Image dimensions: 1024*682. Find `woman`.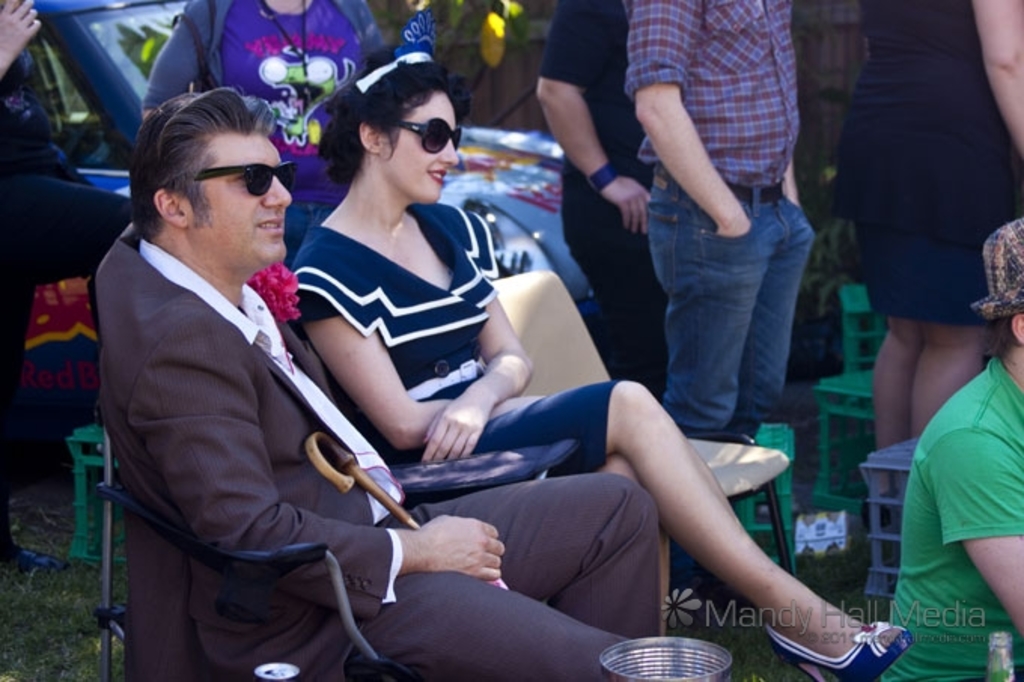
box=[831, 0, 1022, 504].
